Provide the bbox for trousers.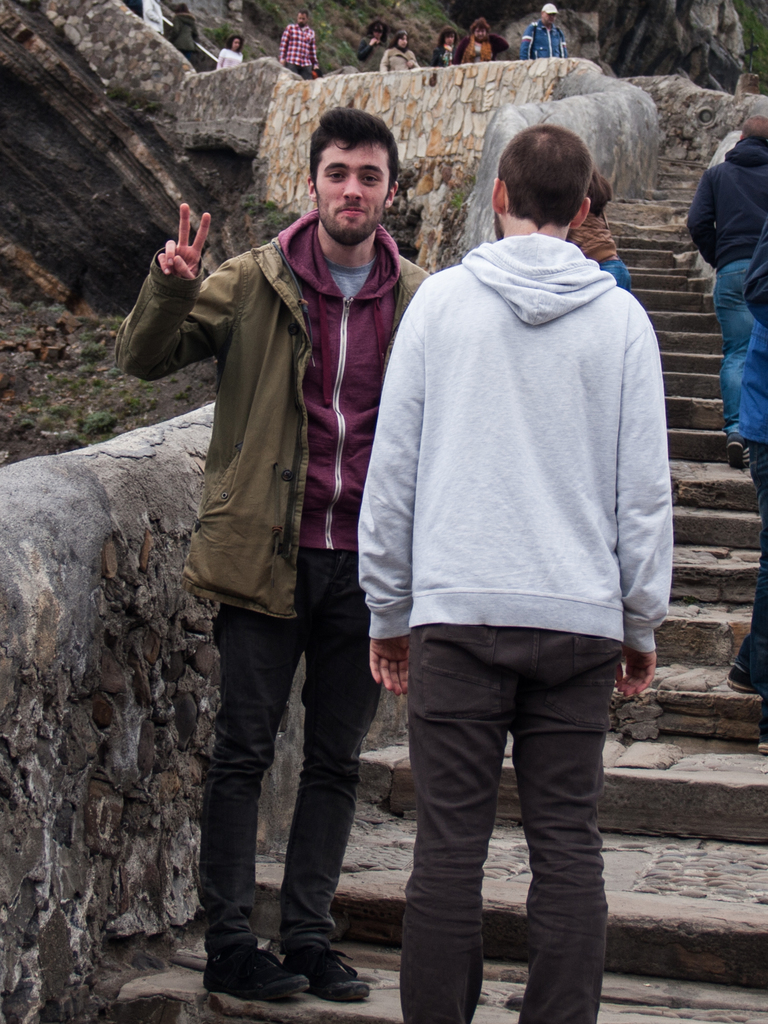
pyautogui.locateOnScreen(196, 538, 378, 951).
